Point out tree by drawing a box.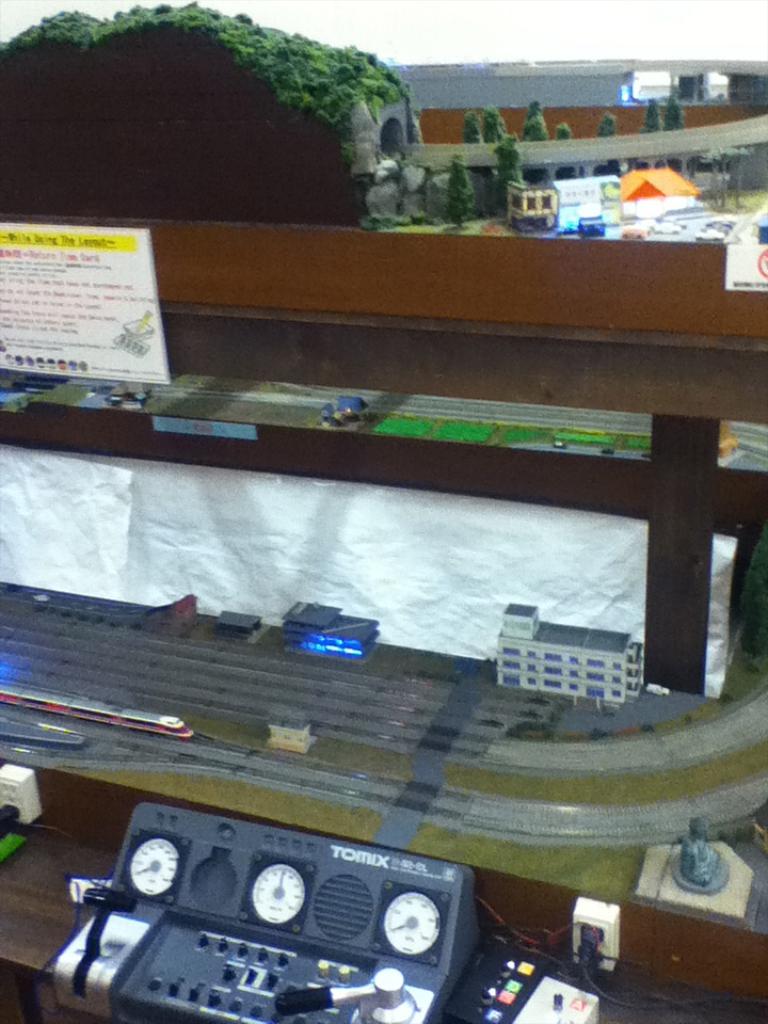
x1=441 y1=155 x2=491 y2=231.
